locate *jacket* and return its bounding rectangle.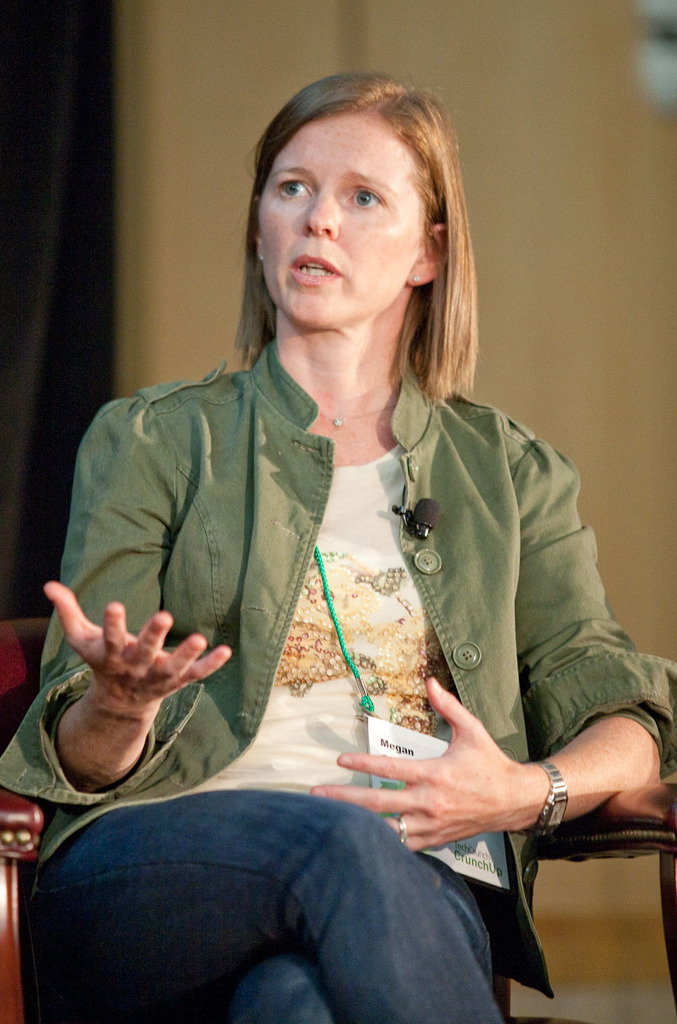
9 301 651 928.
